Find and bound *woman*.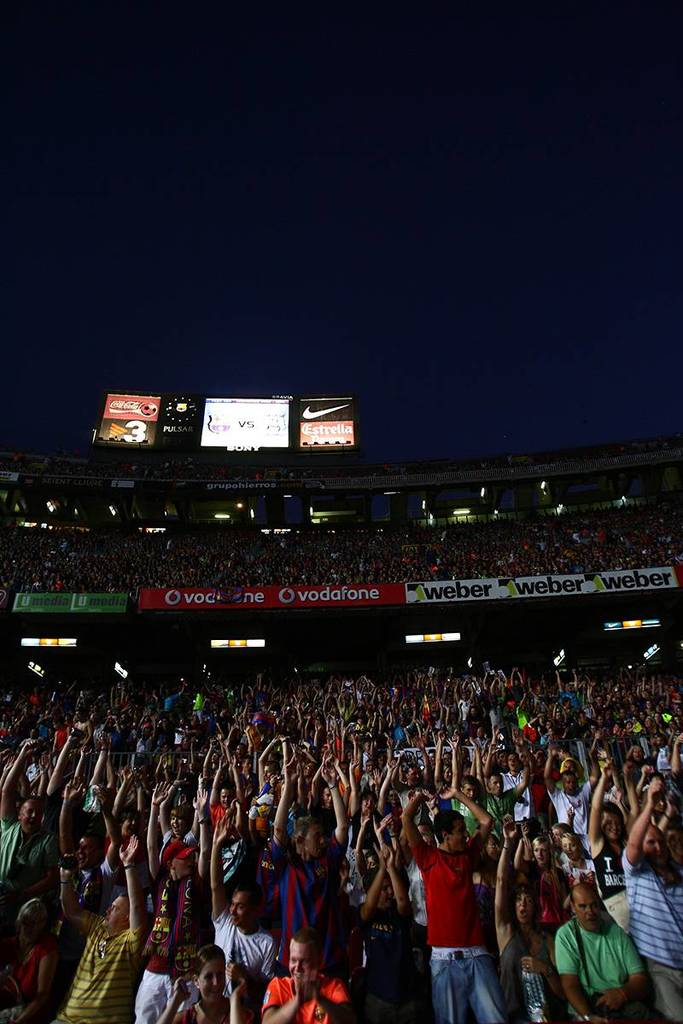
Bound: box(349, 759, 396, 908).
